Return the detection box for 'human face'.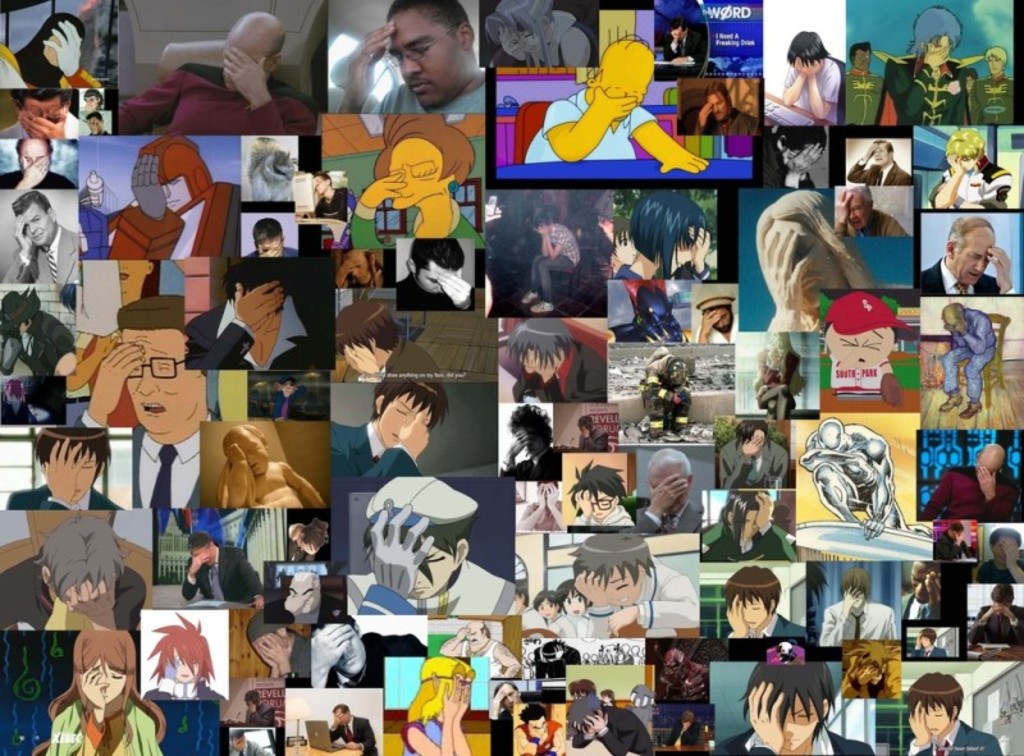
{"left": 928, "top": 41, "right": 954, "bottom": 63}.
